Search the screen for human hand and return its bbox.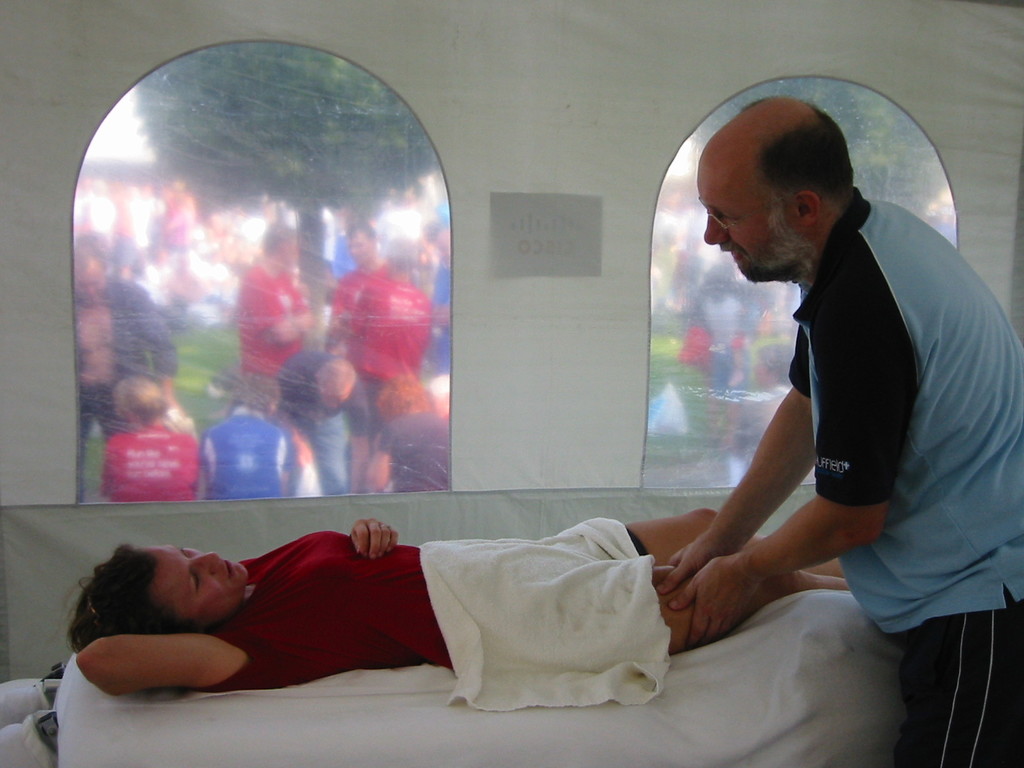
Found: pyautogui.locateOnScreen(659, 532, 742, 593).
